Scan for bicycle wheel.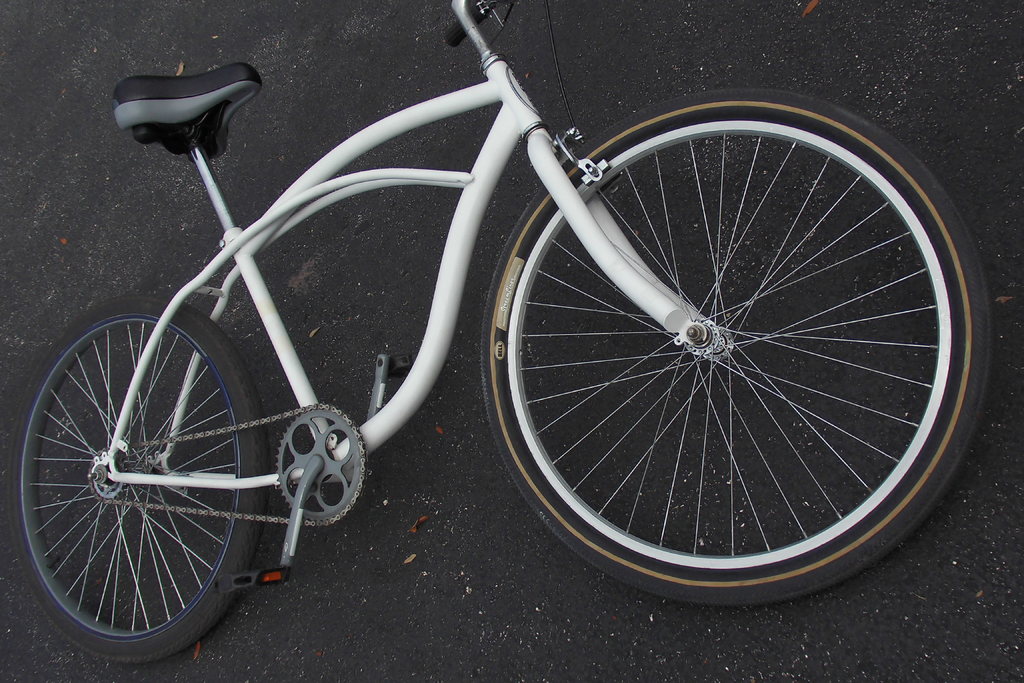
Scan result: 7/294/273/664.
